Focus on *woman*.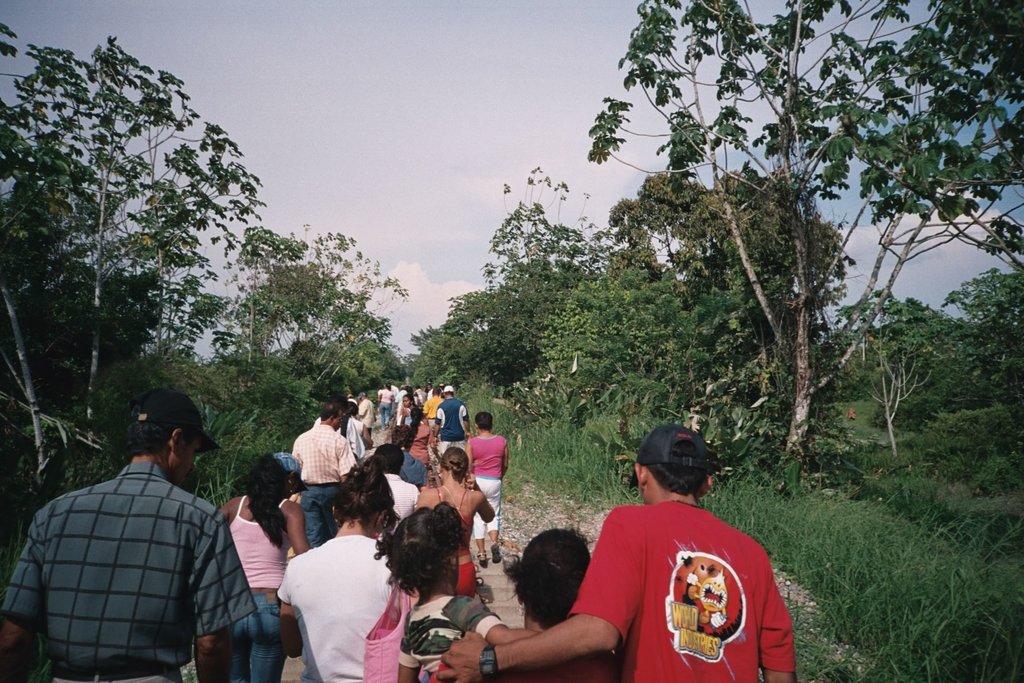
Focused at (333, 401, 373, 461).
